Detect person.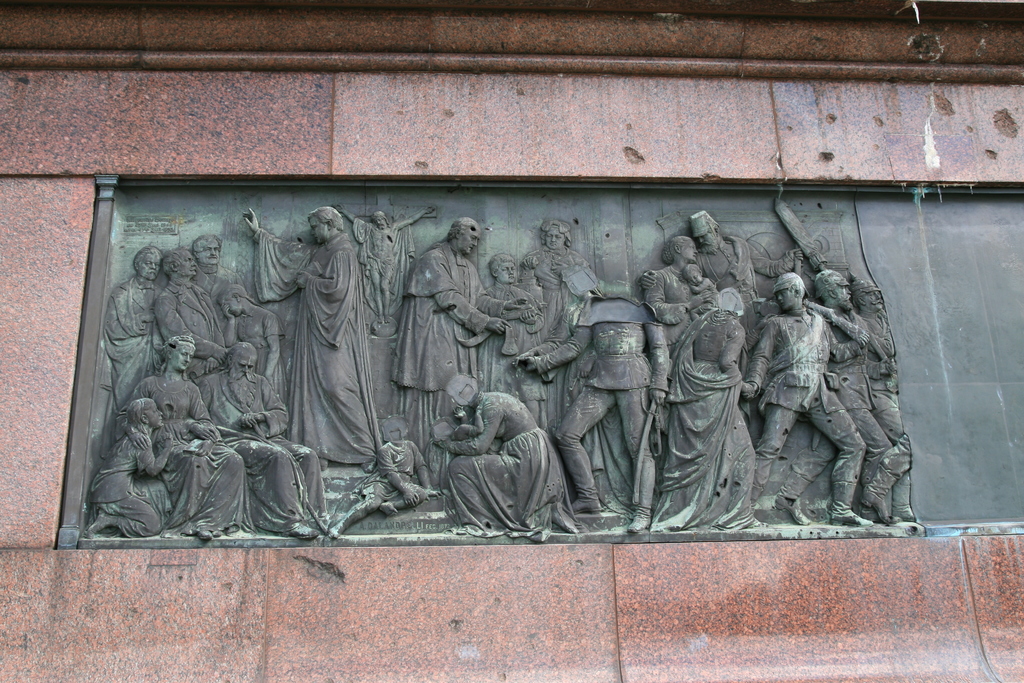
Detected at box(195, 341, 326, 541).
